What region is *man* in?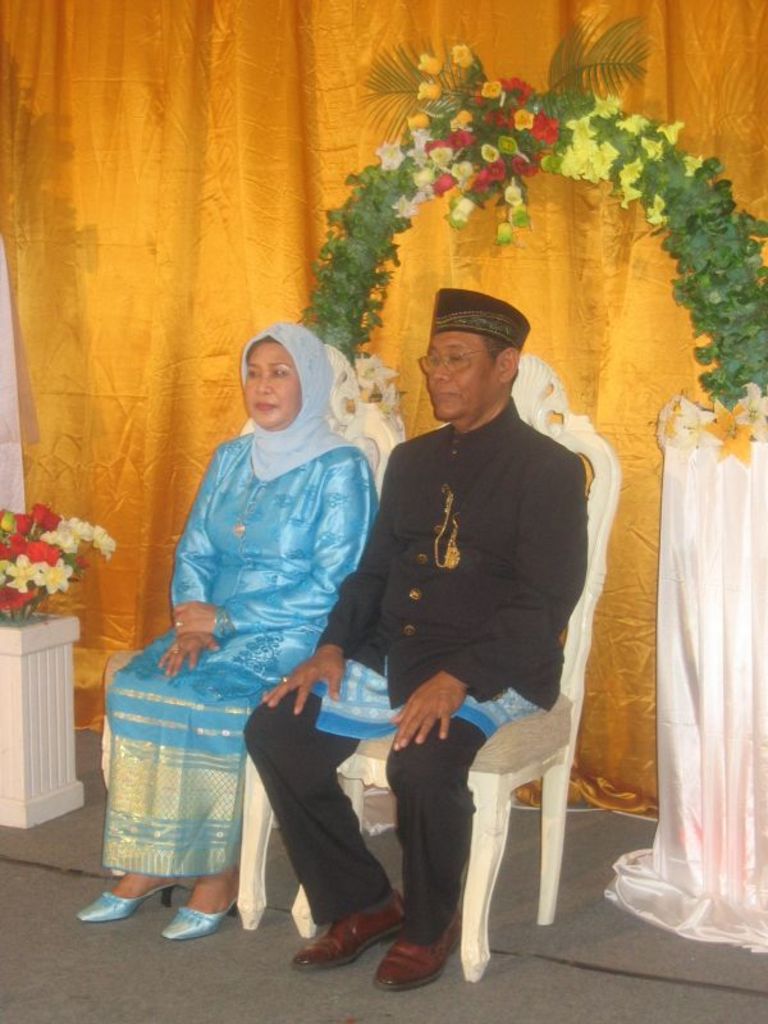
(left=307, top=282, right=611, bottom=964).
